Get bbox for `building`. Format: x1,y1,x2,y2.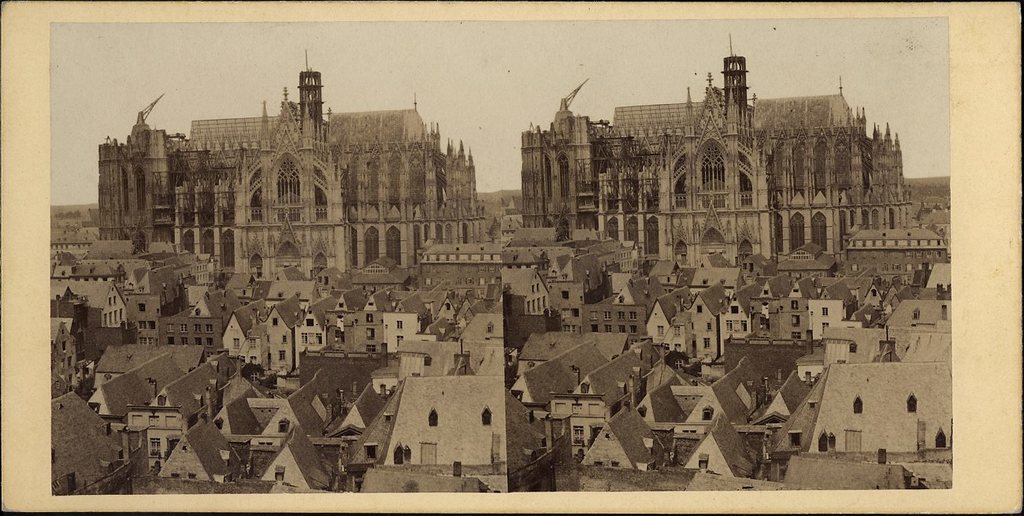
561,336,663,403.
